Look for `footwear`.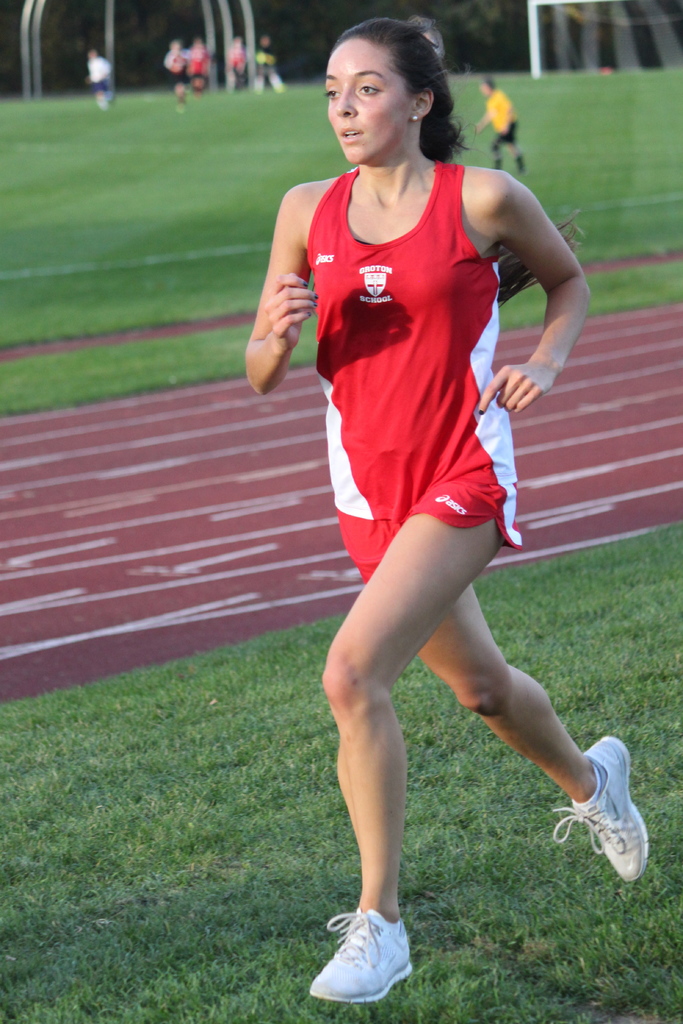
Found: x1=552, y1=730, x2=648, y2=883.
